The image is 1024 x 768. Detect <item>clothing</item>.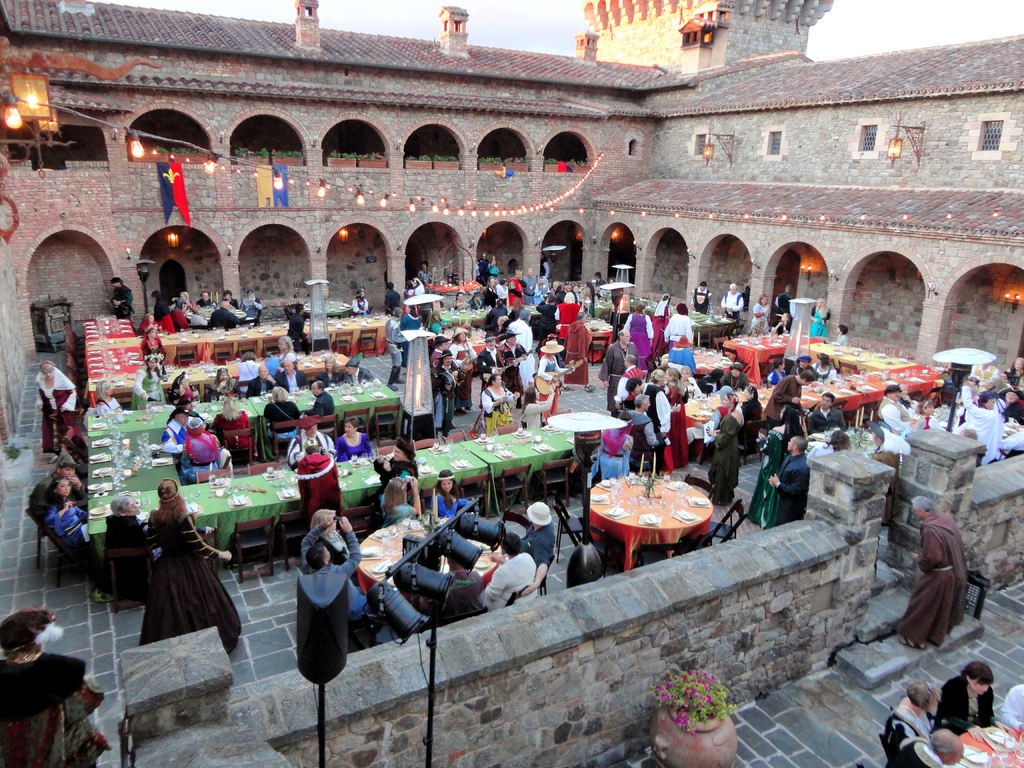
Detection: [left=404, top=307, right=425, bottom=336].
